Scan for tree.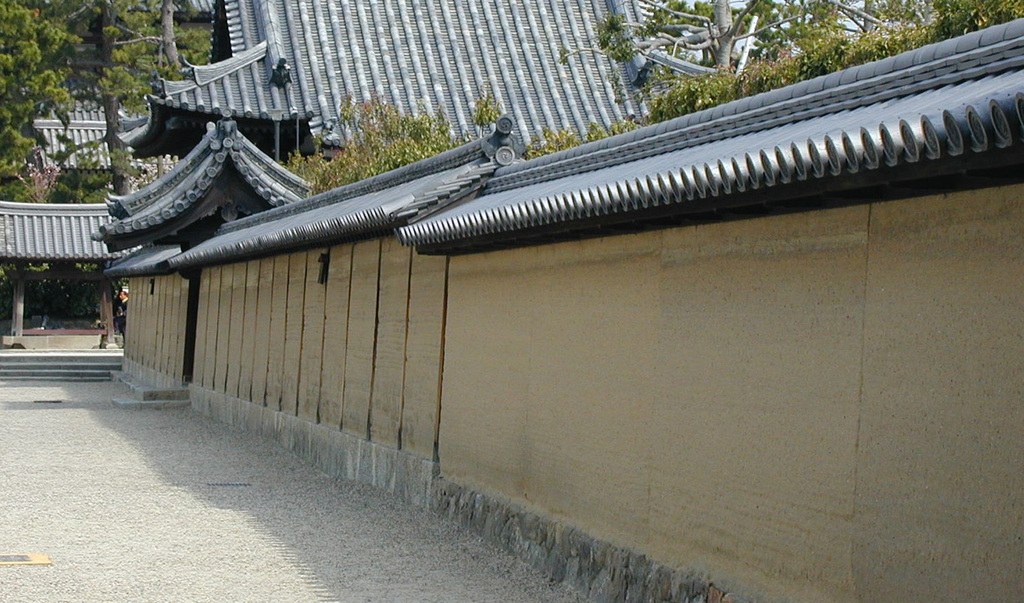
Scan result: 292:84:509:197.
